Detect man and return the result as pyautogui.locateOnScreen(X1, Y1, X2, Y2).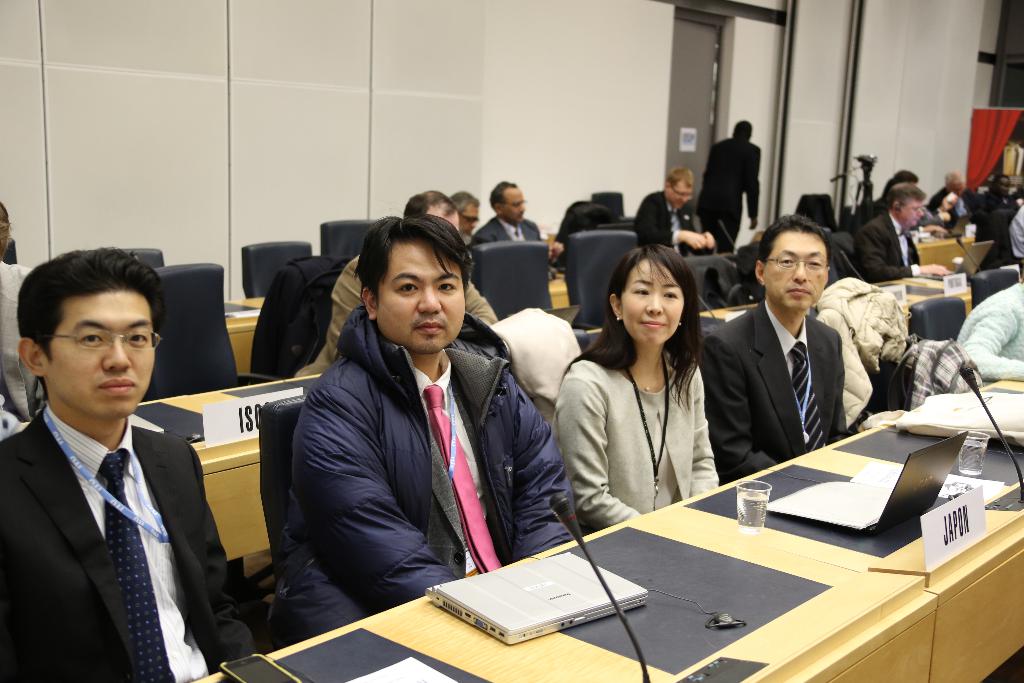
pyautogui.locateOnScreen(637, 170, 727, 254).
